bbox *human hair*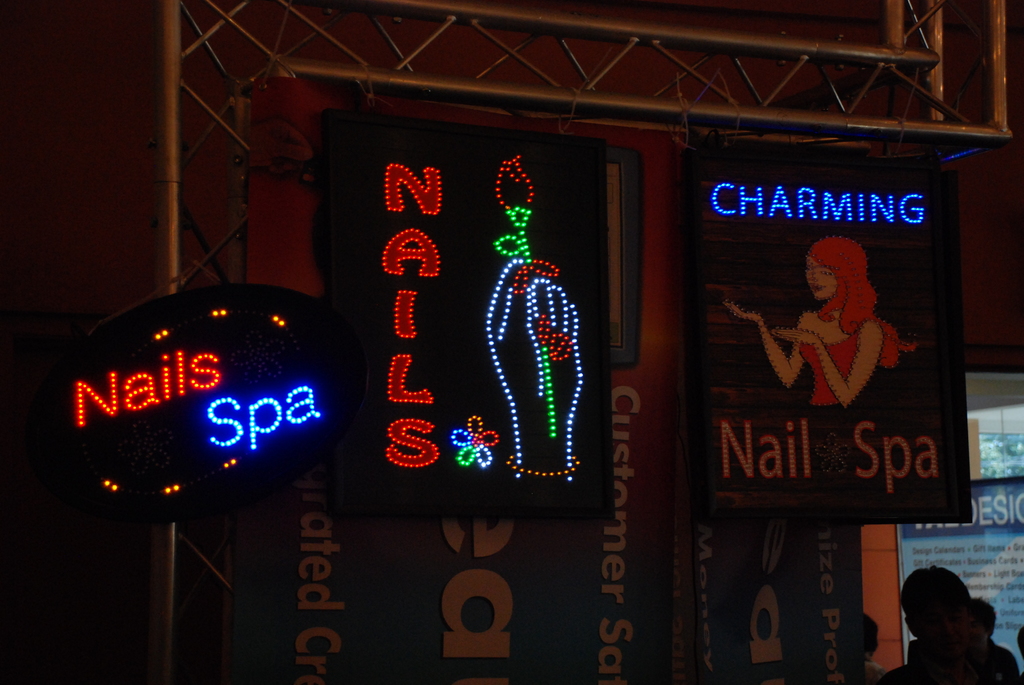
bbox=[975, 596, 1001, 636]
